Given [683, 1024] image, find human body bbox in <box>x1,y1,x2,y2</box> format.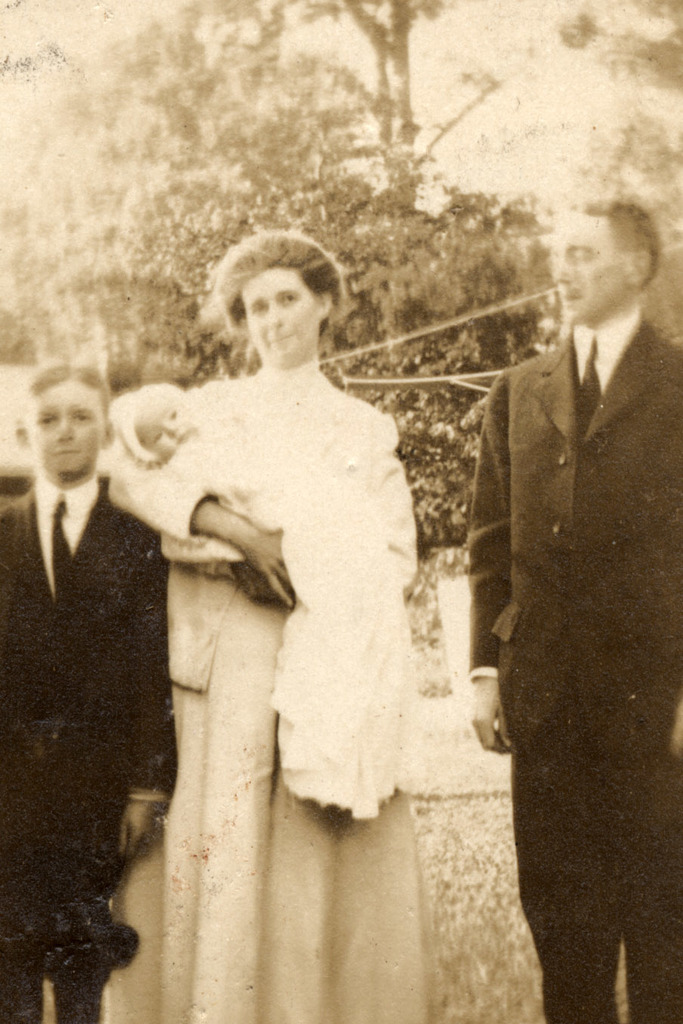
<box>0,463,169,1018</box>.
